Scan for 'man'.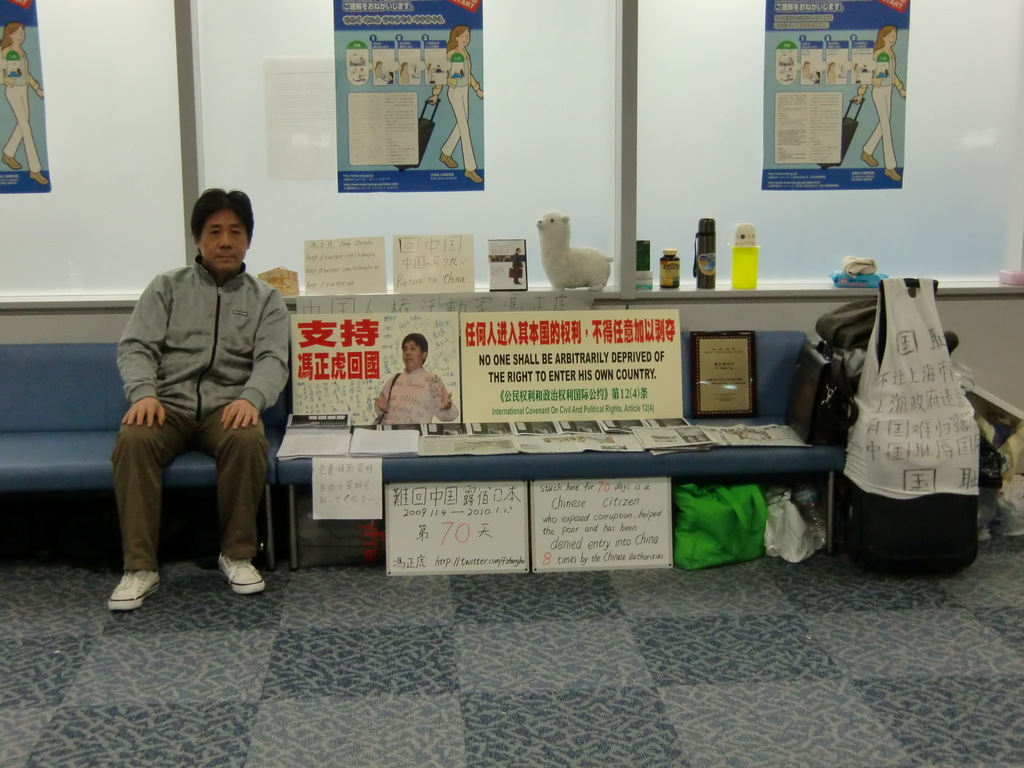
Scan result: region(104, 180, 293, 610).
